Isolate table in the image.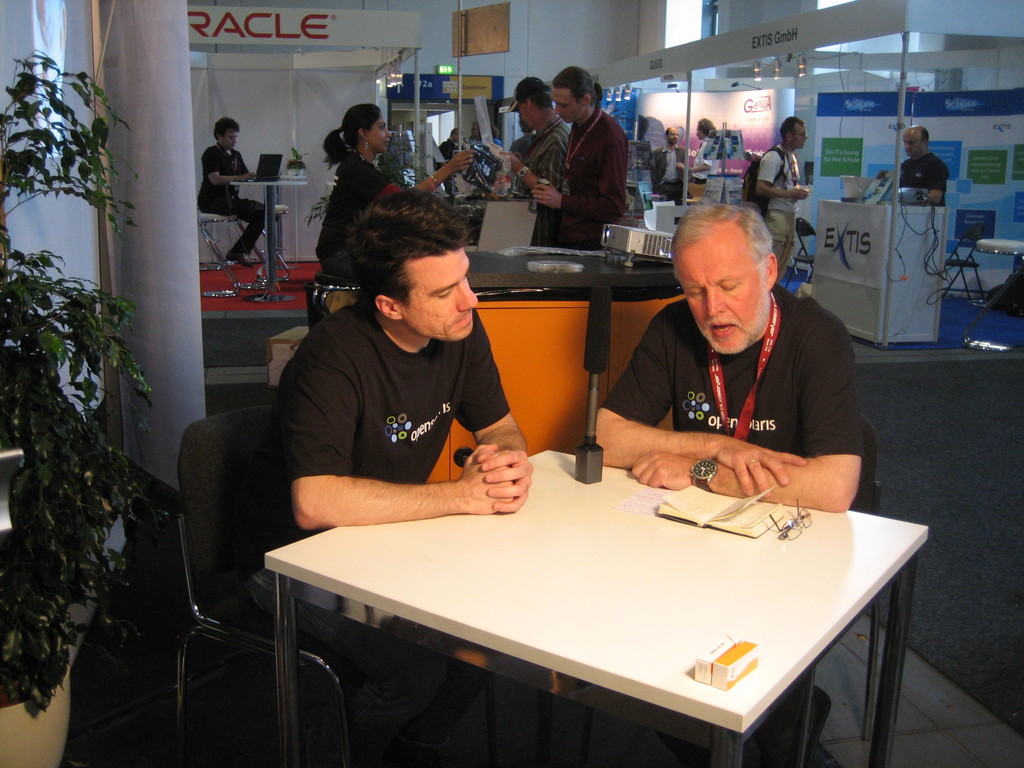
Isolated region: select_region(227, 179, 308, 307).
